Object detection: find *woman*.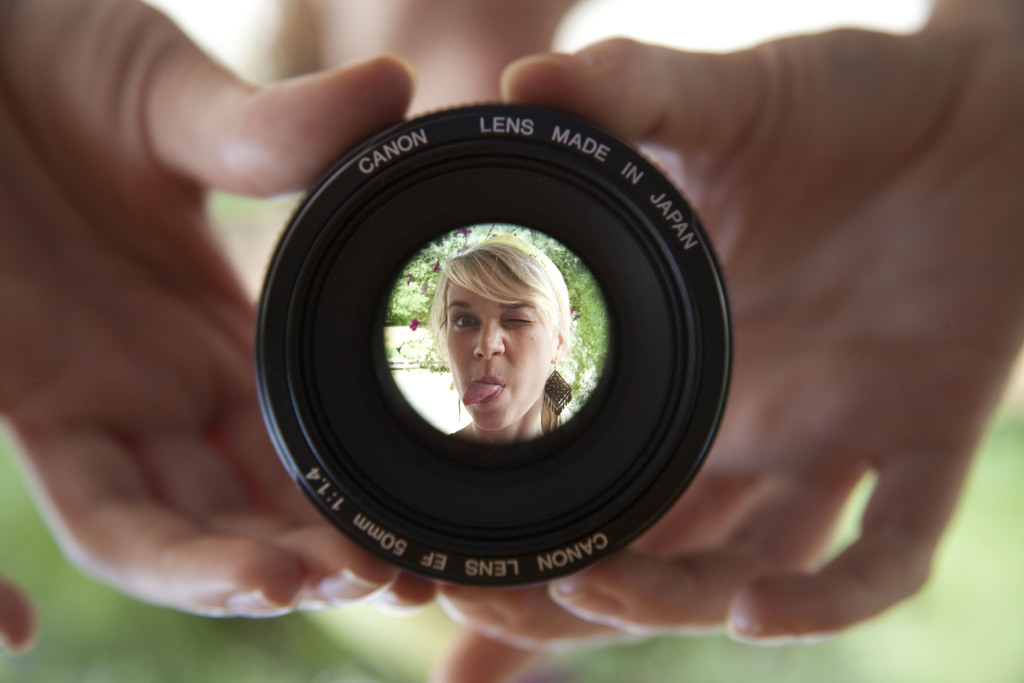
{"x1": 445, "y1": 241, "x2": 571, "y2": 445}.
